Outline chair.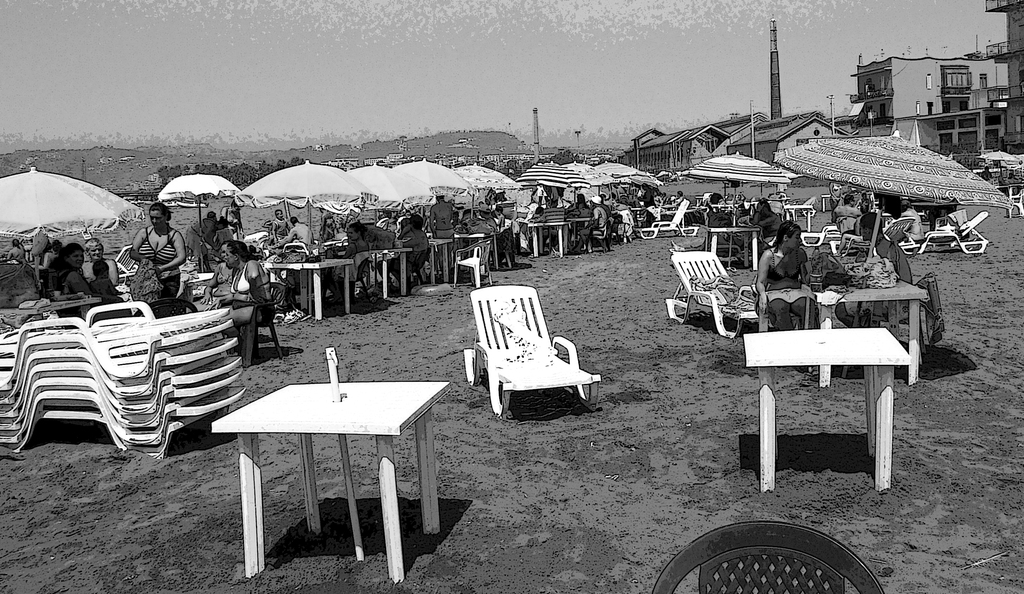
Outline: crop(751, 276, 812, 341).
